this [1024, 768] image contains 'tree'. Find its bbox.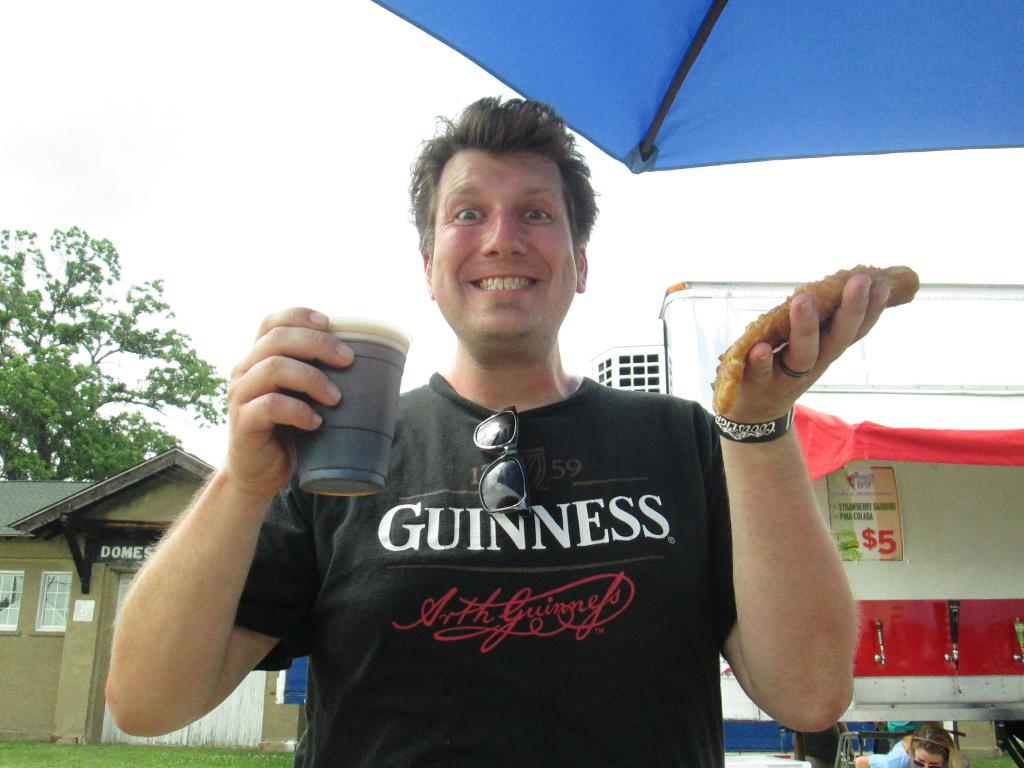
select_region(14, 191, 227, 516).
